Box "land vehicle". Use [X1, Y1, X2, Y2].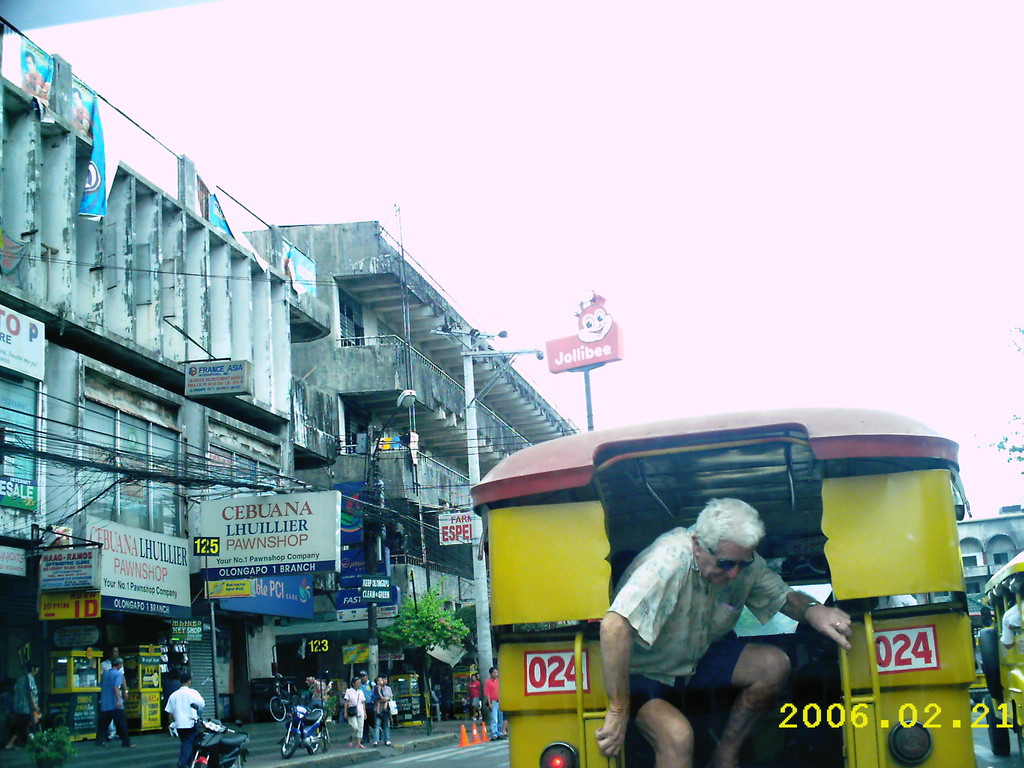
[970, 611, 999, 700].
